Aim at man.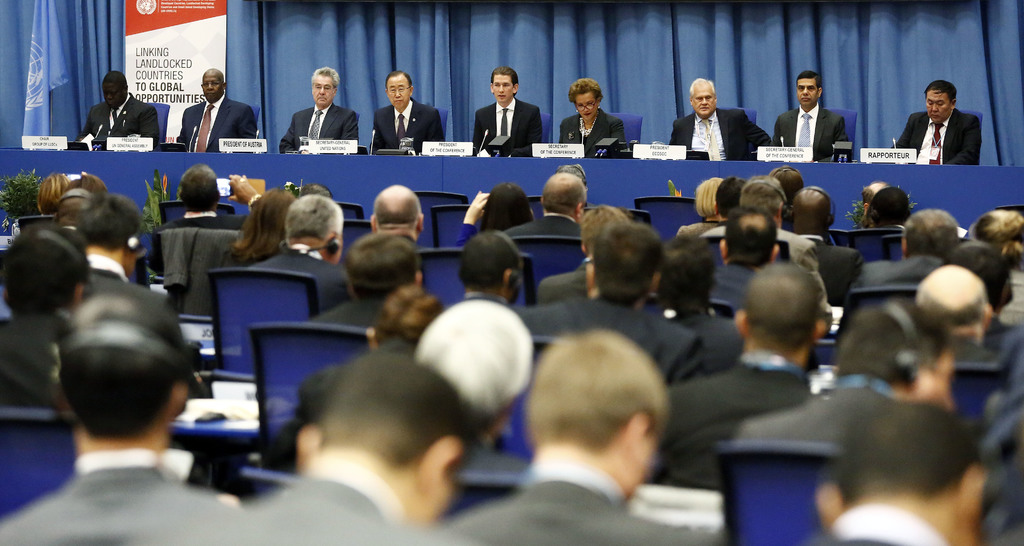
Aimed at [x1=148, y1=163, x2=260, y2=274].
